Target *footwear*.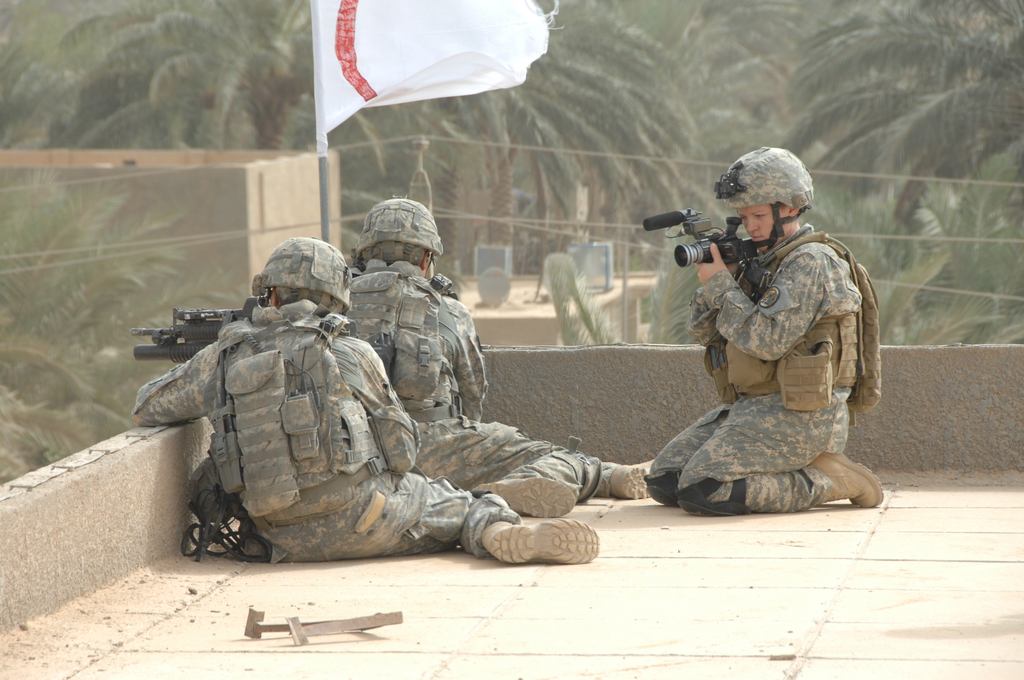
Target region: bbox(607, 455, 659, 502).
